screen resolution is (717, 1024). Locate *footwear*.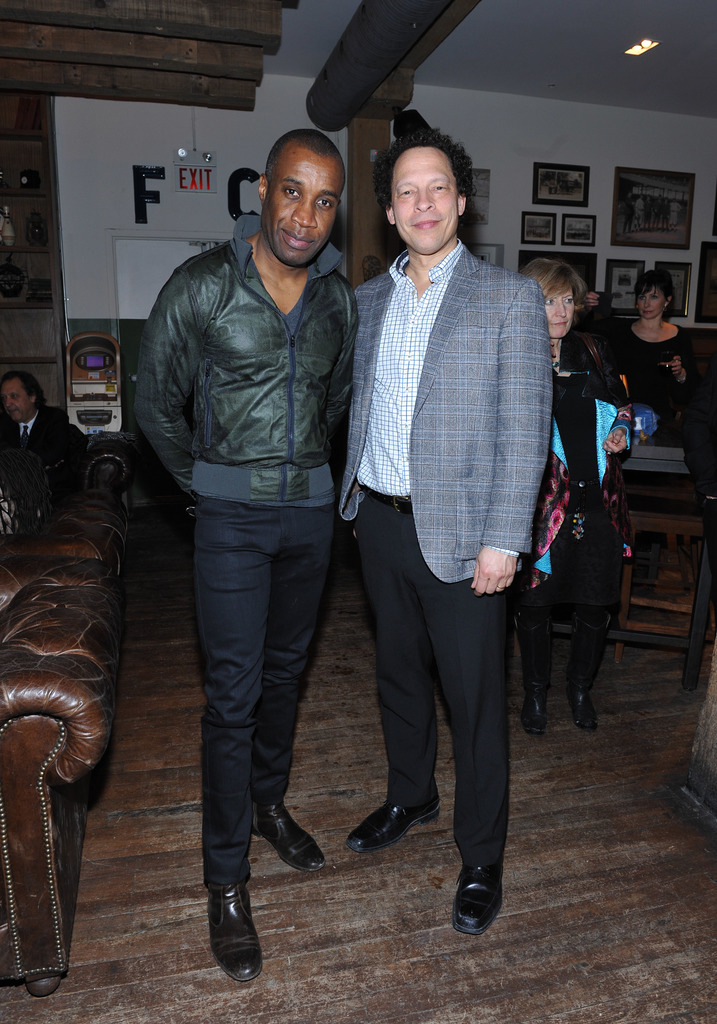
254/800/325/874.
